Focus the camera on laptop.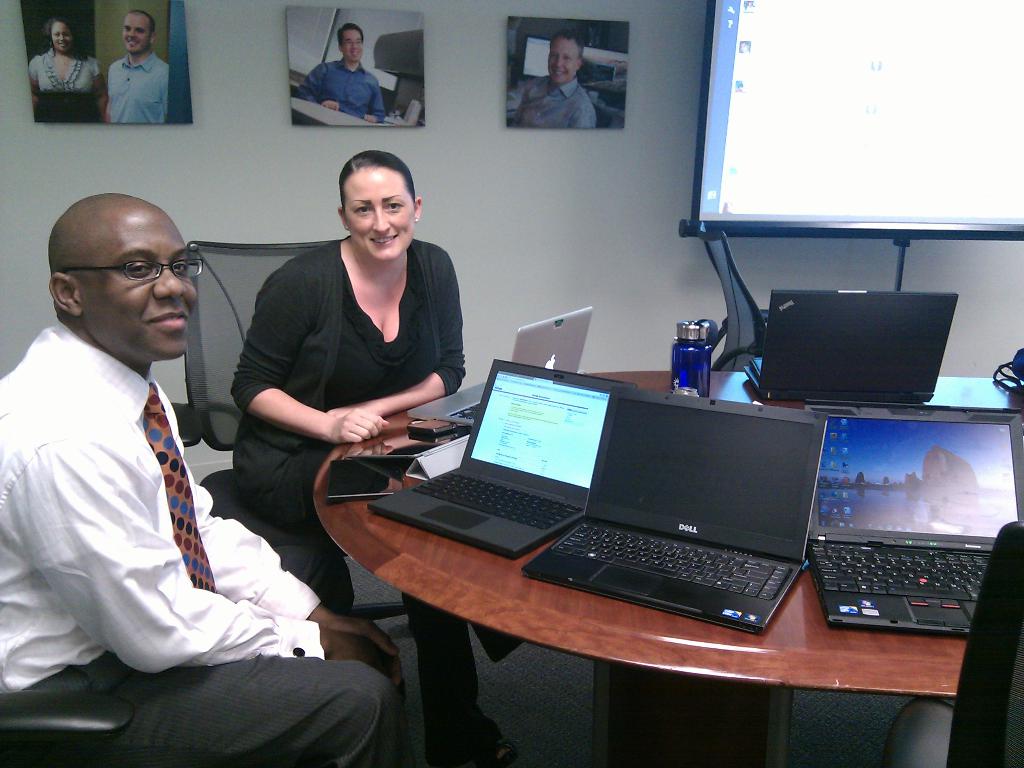
Focus region: pyautogui.locateOnScreen(744, 290, 956, 403).
